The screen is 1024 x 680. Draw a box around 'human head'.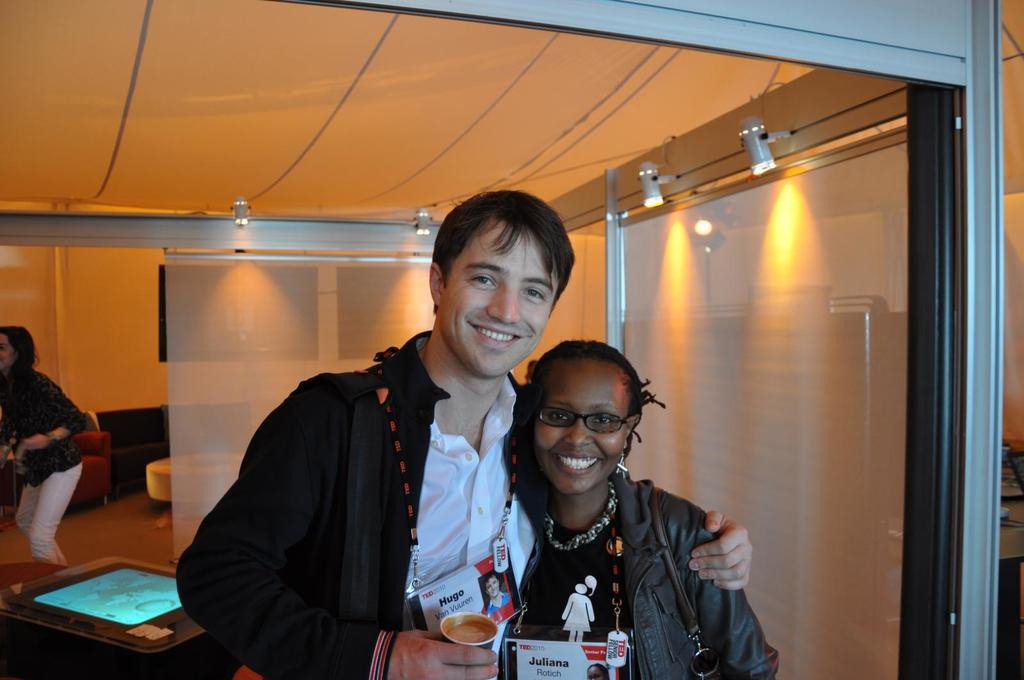
(x1=423, y1=187, x2=576, y2=386).
